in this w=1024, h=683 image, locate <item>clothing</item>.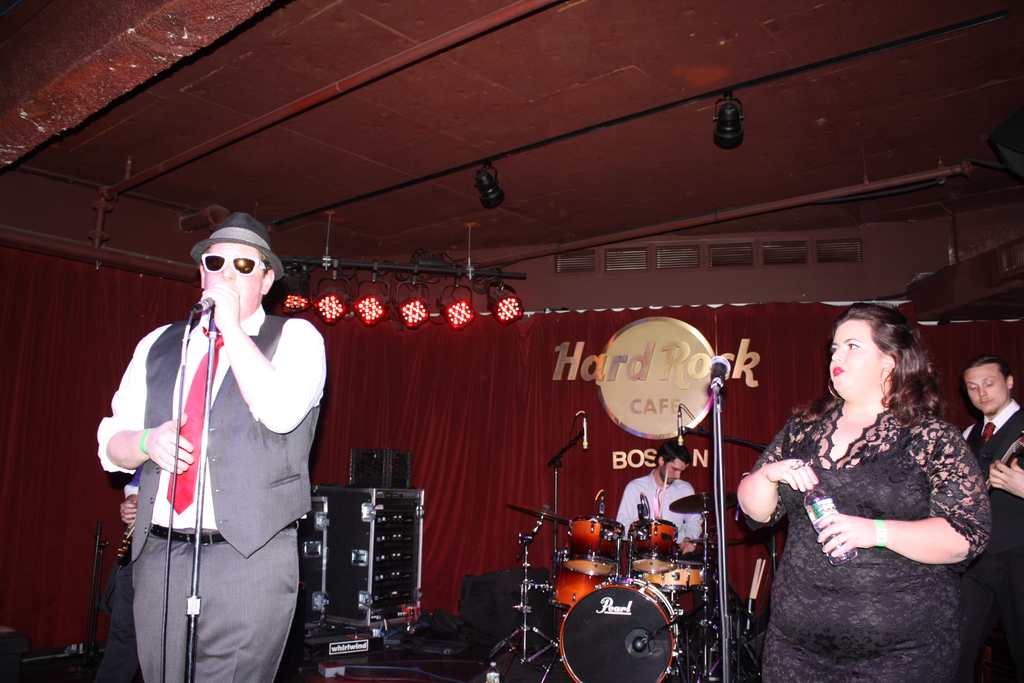
Bounding box: x1=762 y1=377 x2=994 y2=650.
